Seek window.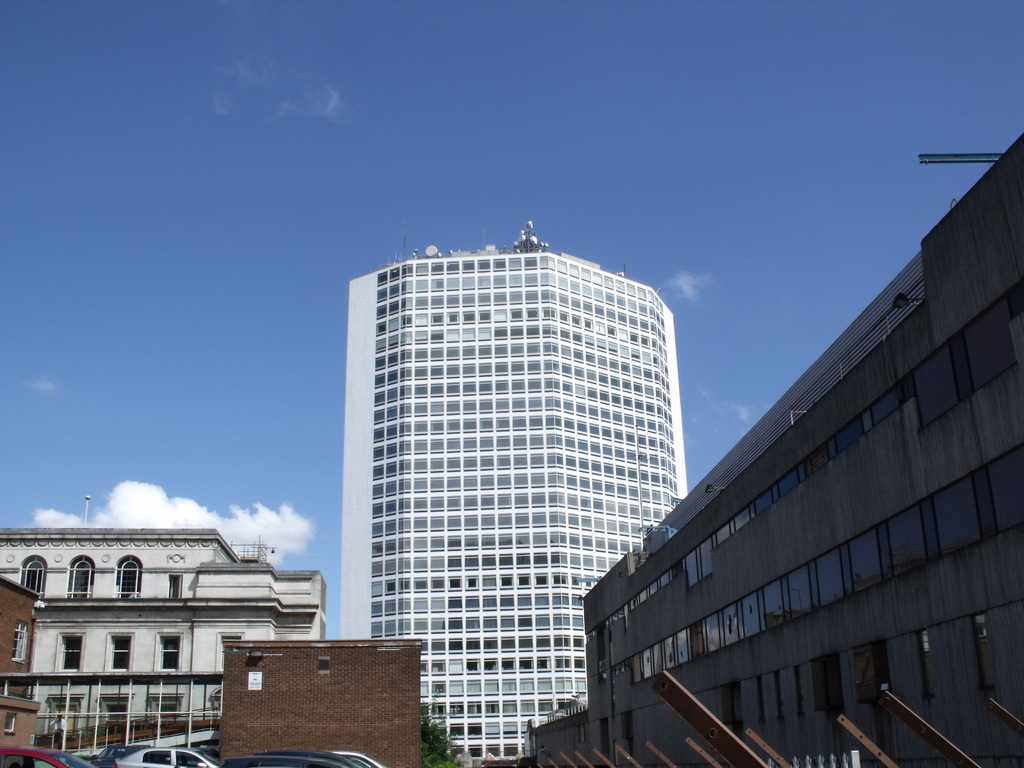
{"left": 156, "top": 630, "right": 184, "bottom": 676}.
